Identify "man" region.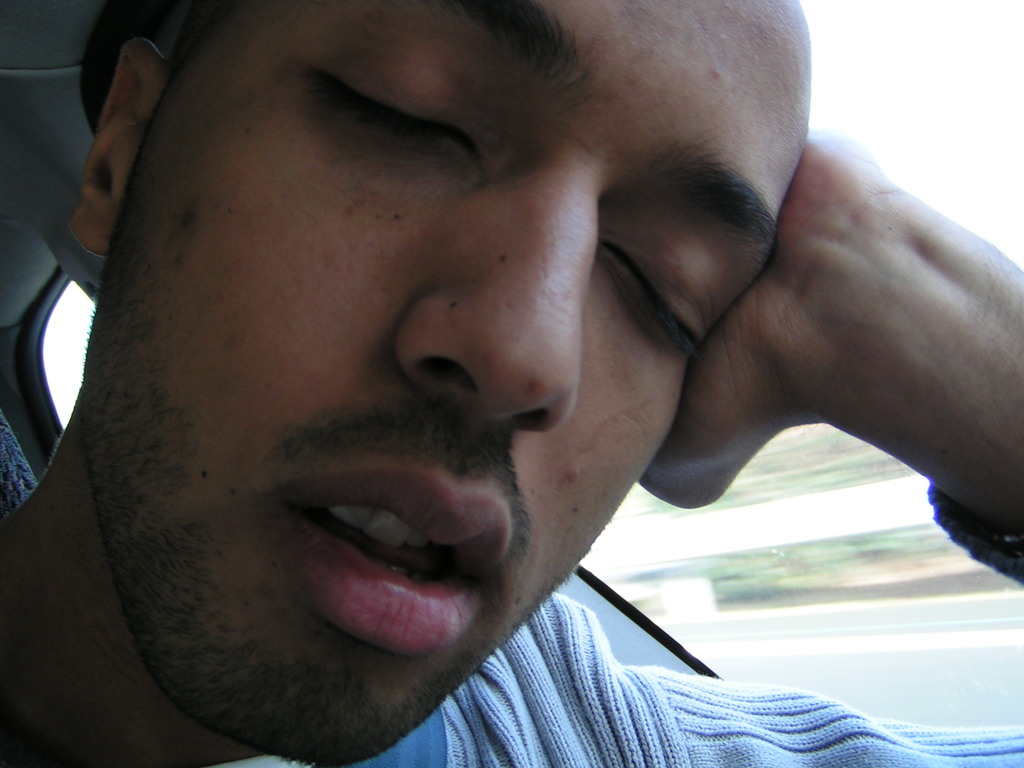
Region: BBox(15, 0, 990, 755).
